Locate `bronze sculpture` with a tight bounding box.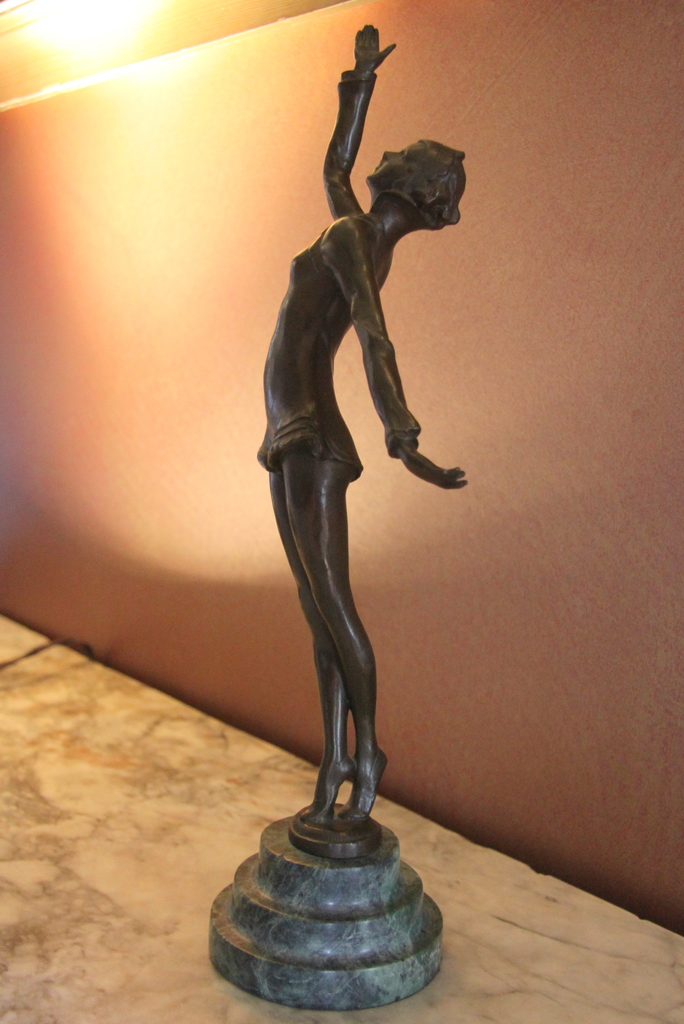
[x1=250, y1=14, x2=463, y2=1003].
